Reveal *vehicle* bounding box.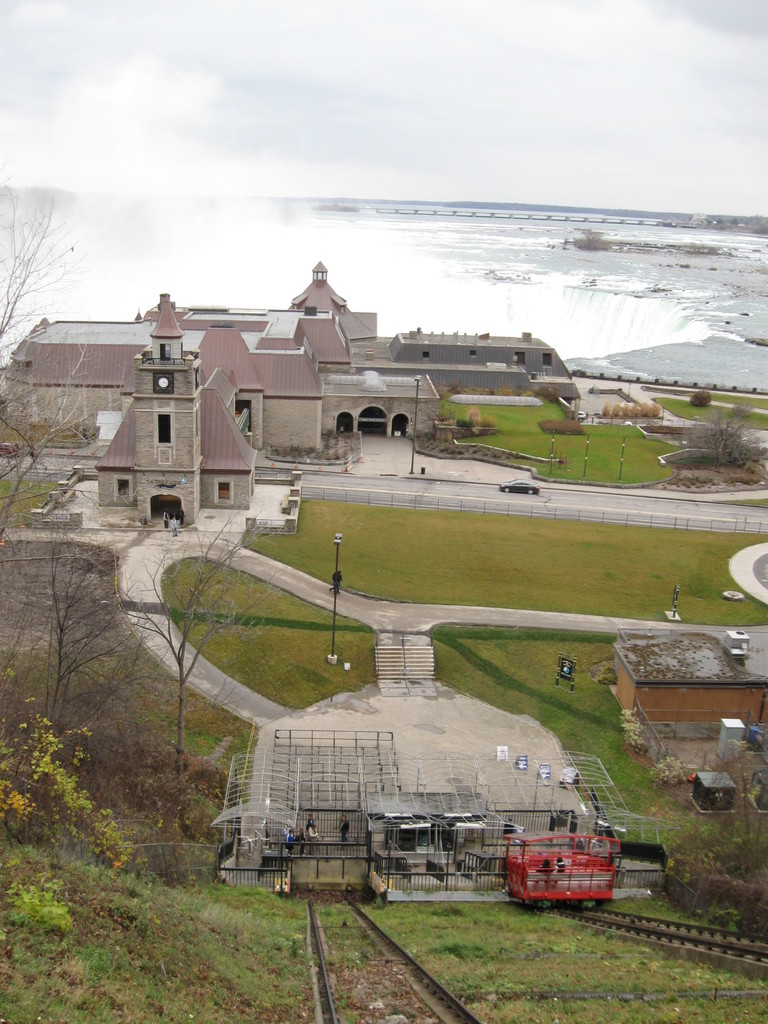
Revealed: <box>497,826,627,906</box>.
